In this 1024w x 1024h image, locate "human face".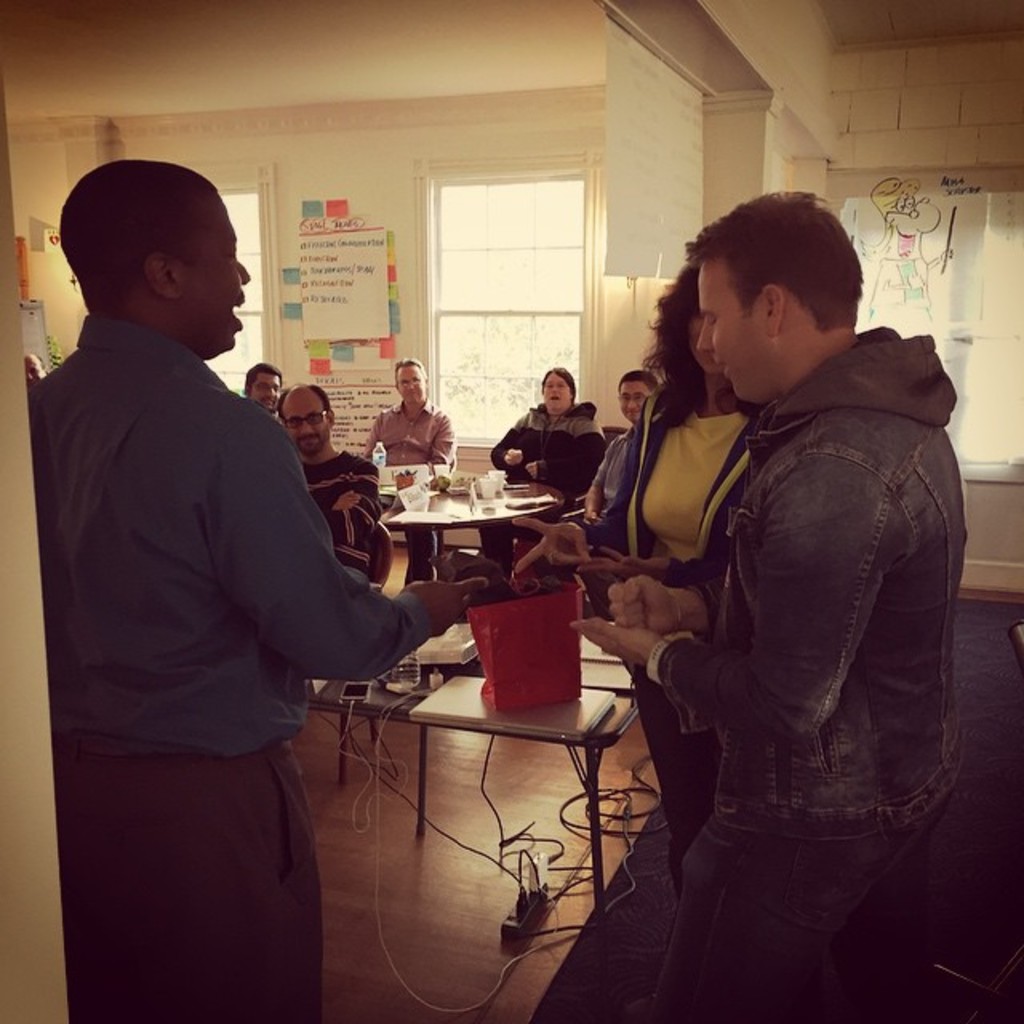
Bounding box: detection(619, 378, 651, 422).
